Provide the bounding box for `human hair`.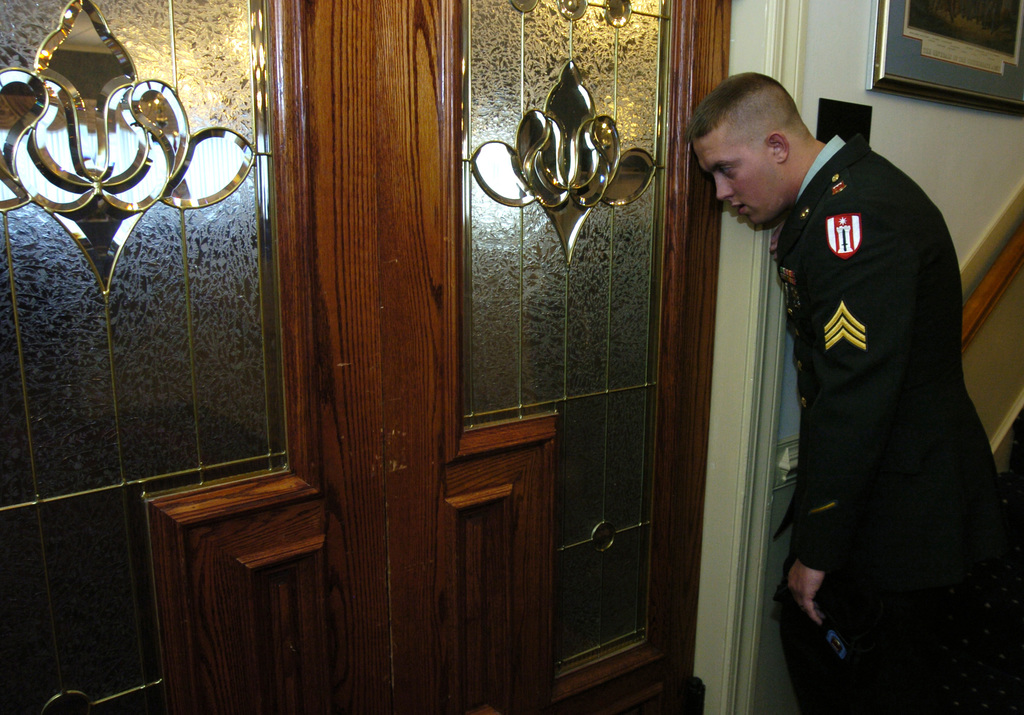
BBox(684, 67, 815, 150).
